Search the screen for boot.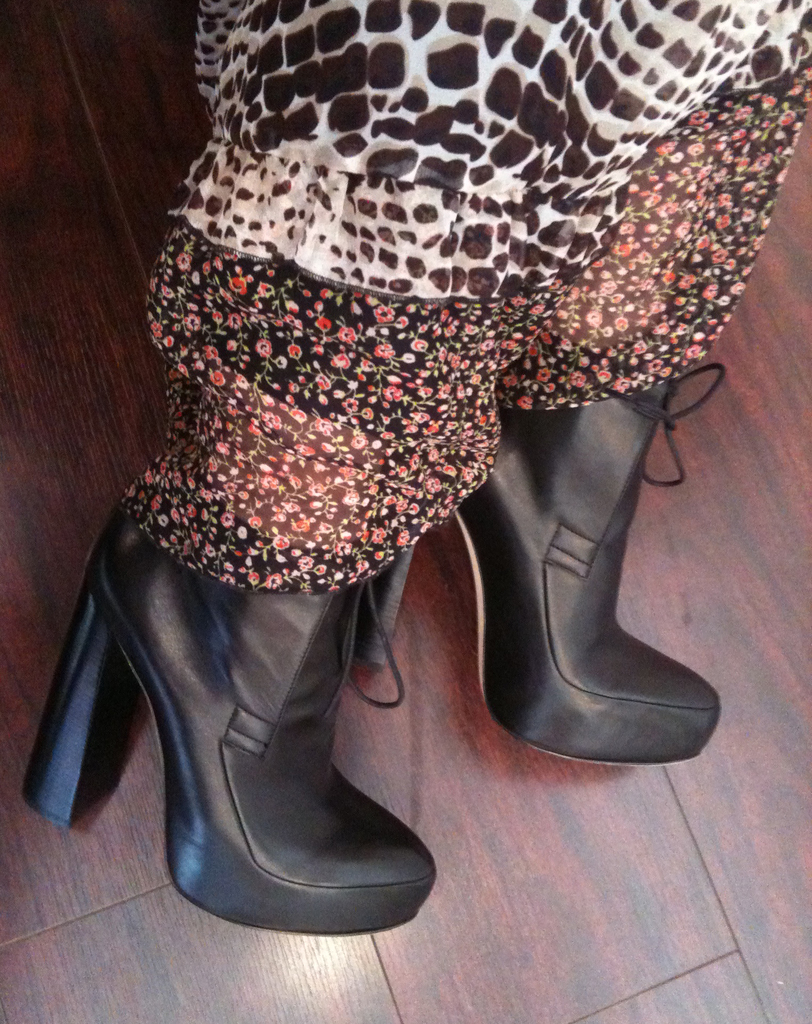
Found at select_region(28, 499, 444, 901).
